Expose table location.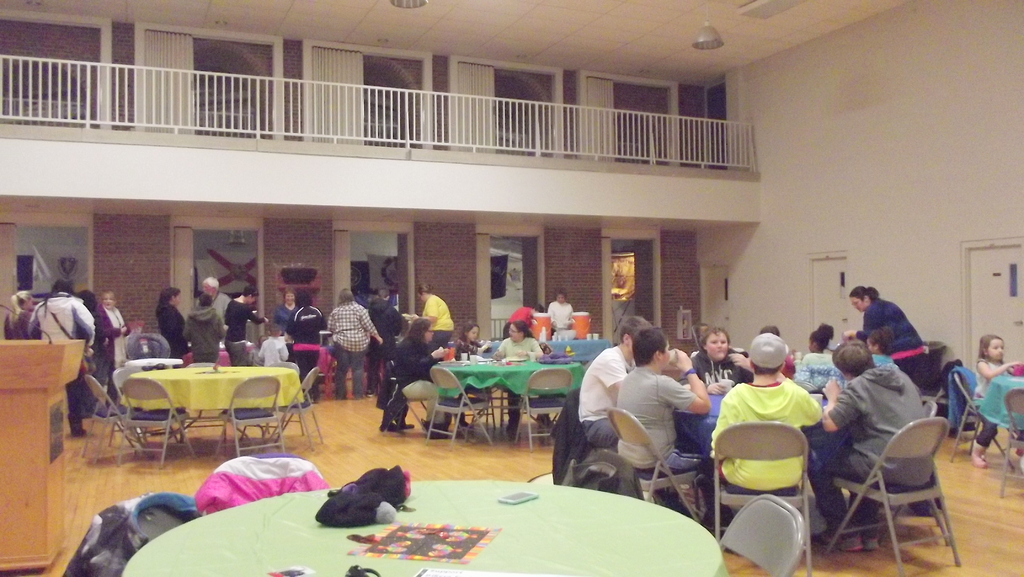
Exposed at {"left": 977, "top": 377, "right": 1023, "bottom": 435}.
